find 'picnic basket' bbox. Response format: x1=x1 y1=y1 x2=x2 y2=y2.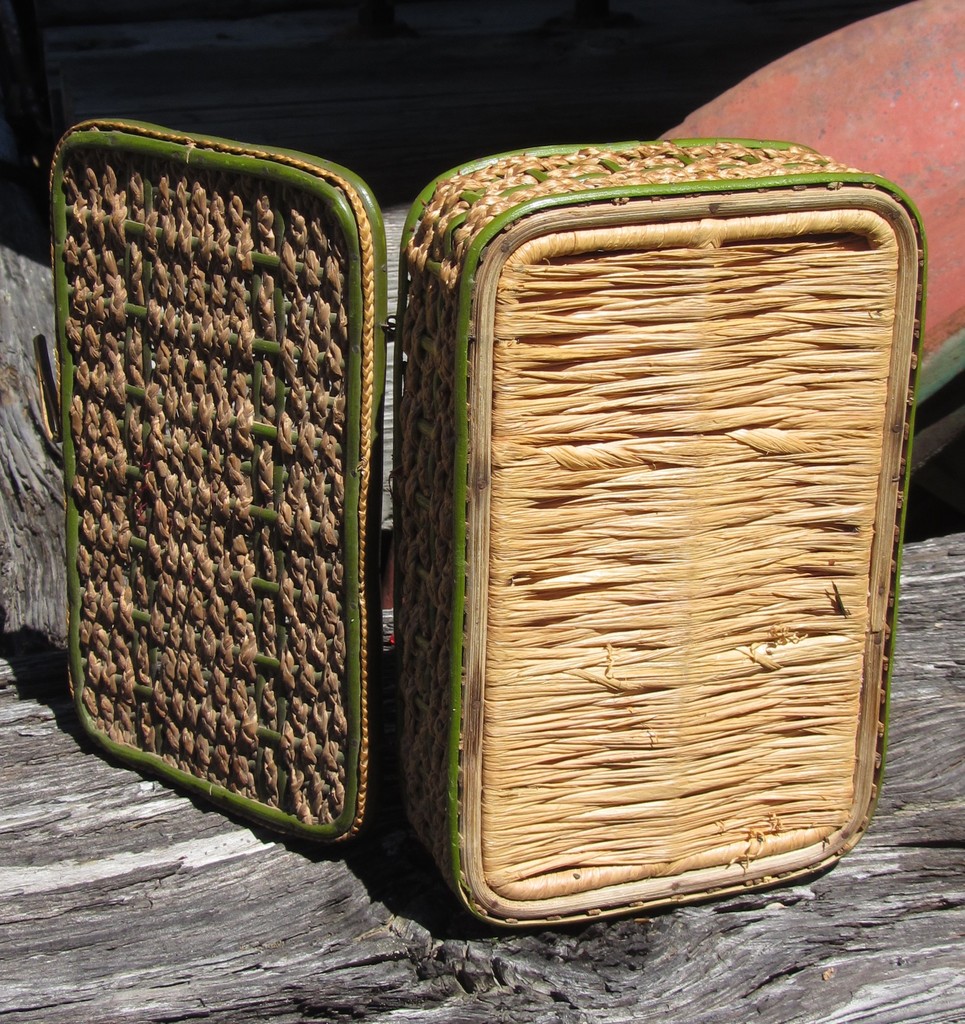
x1=47 y1=113 x2=926 y2=930.
